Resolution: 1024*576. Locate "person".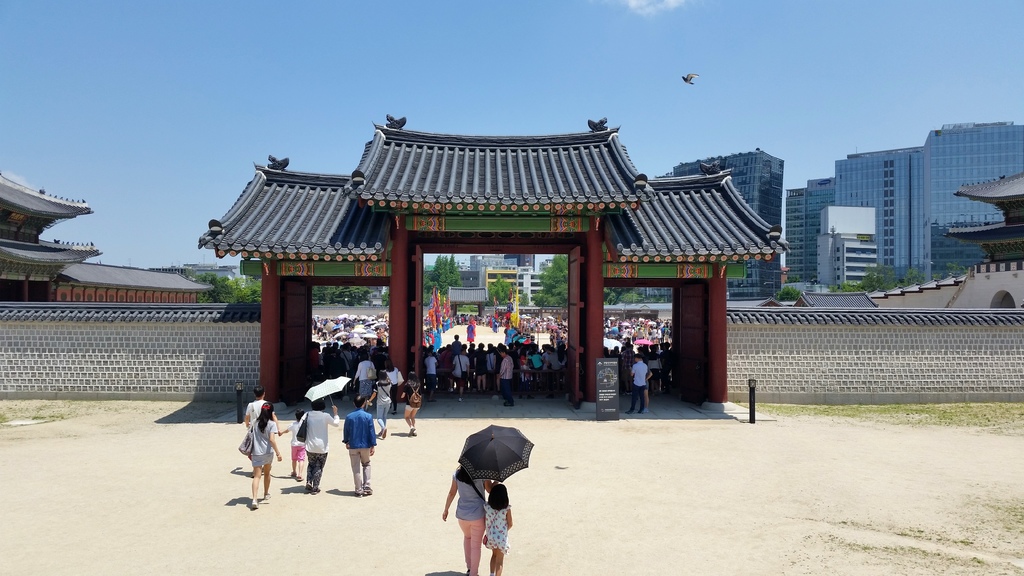
399,370,421,437.
